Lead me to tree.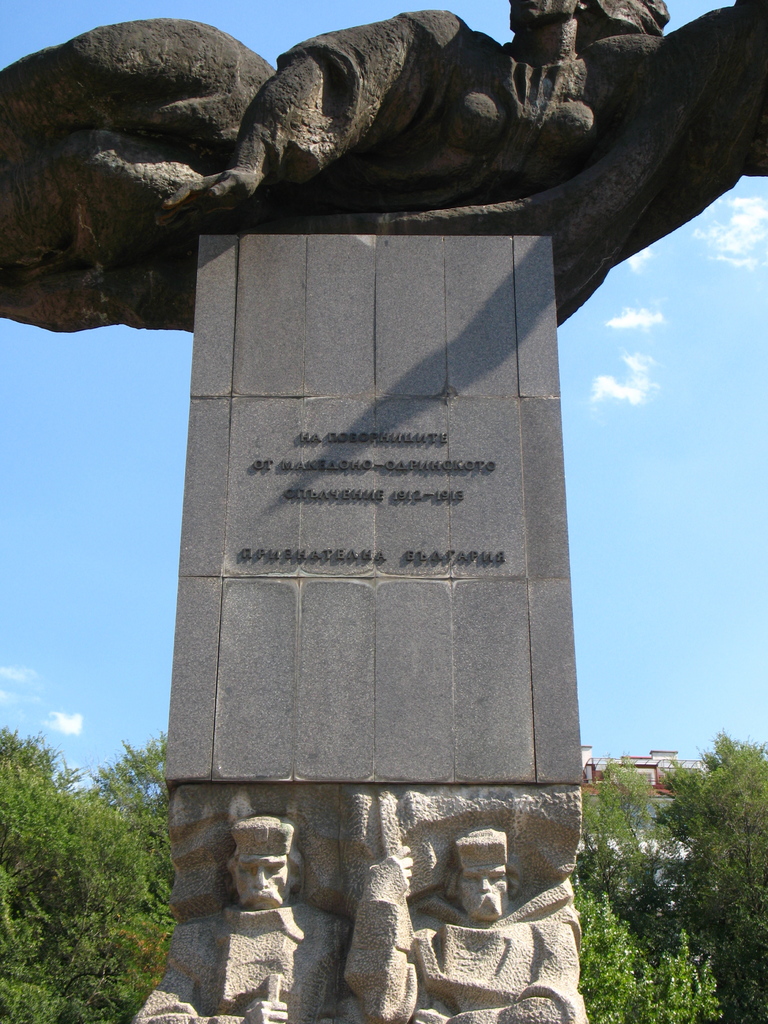
Lead to pyautogui.locateOnScreen(653, 732, 767, 886).
